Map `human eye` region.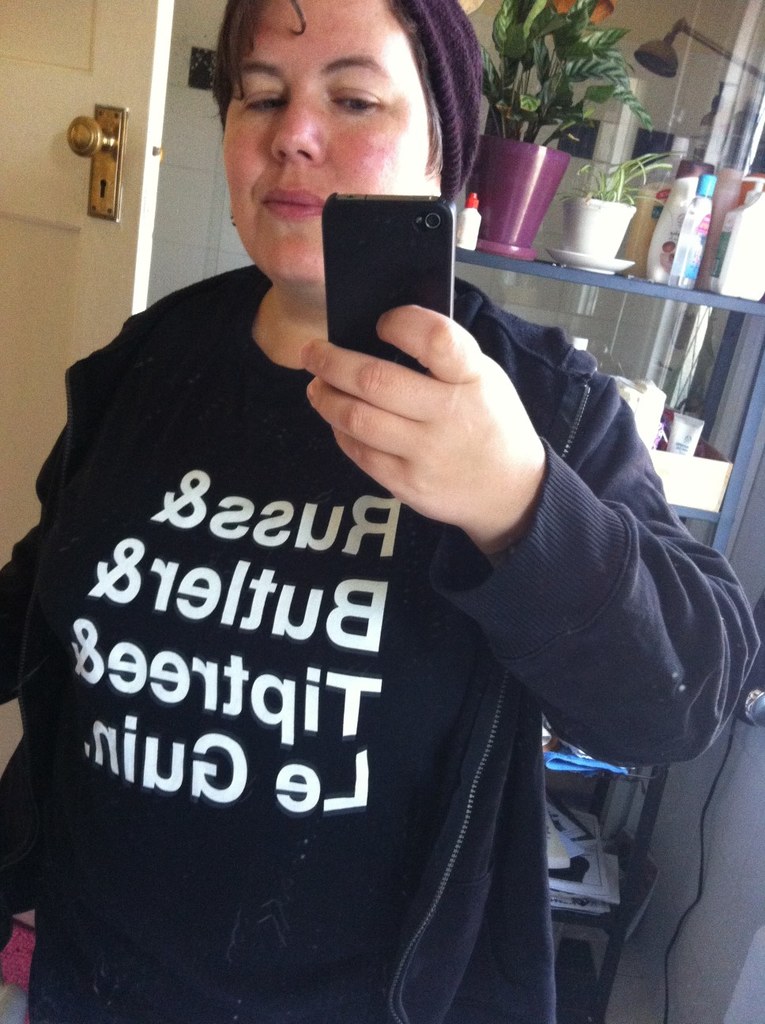
Mapped to locate(242, 93, 288, 113).
